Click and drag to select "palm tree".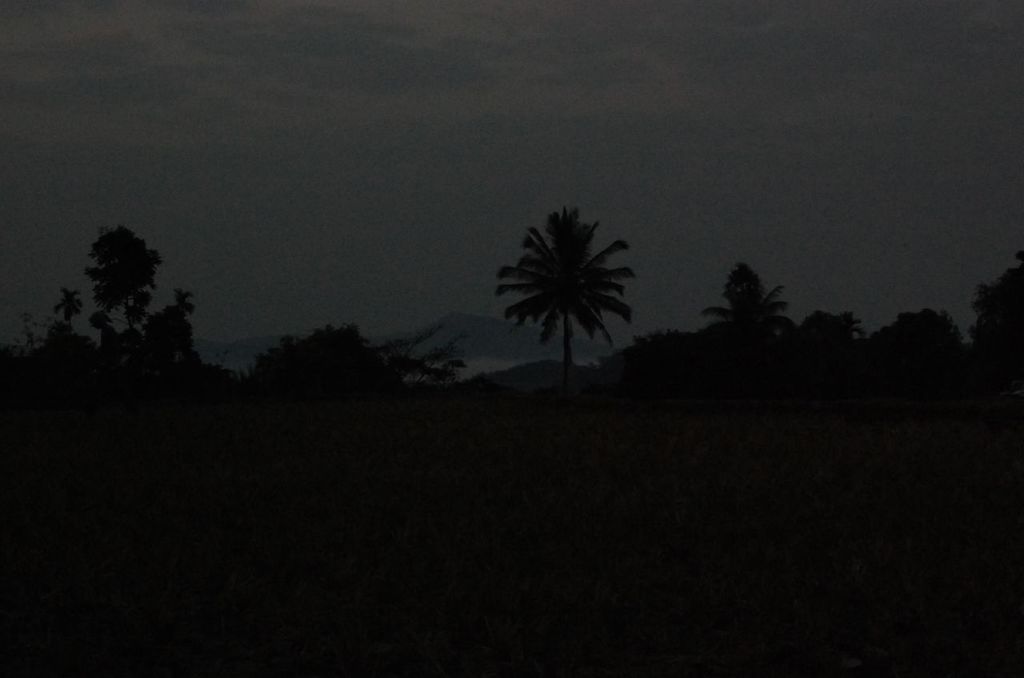
Selection: Rect(491, 209, 642, 374).
